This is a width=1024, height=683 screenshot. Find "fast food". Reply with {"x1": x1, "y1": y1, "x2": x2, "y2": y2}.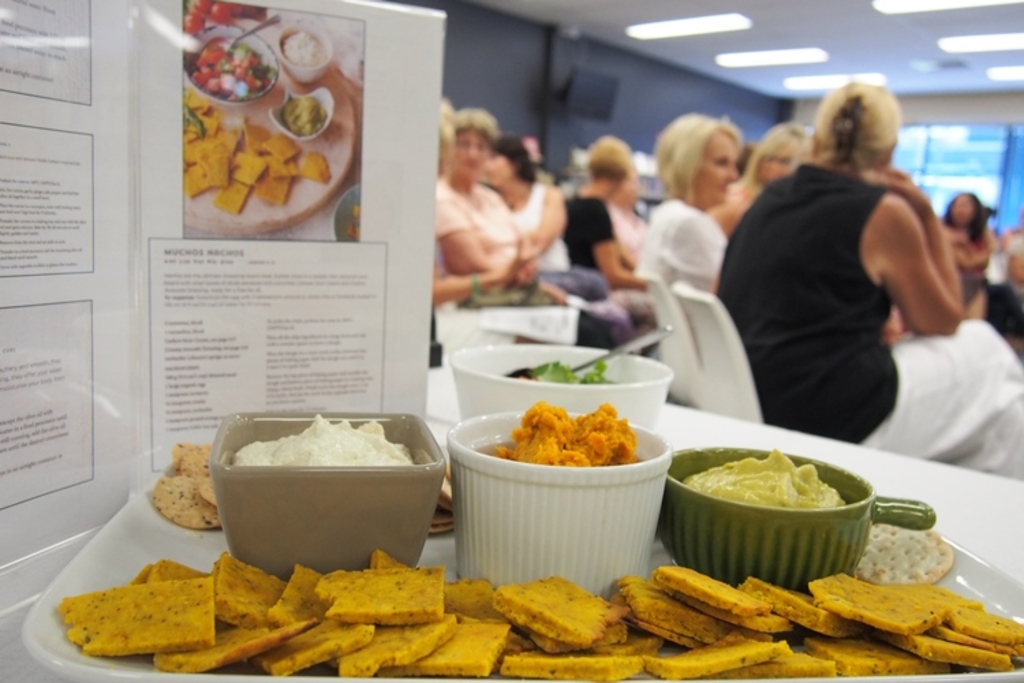
{"x1": 187, "y1": 124, "x2": 229, "y2": 158}.
